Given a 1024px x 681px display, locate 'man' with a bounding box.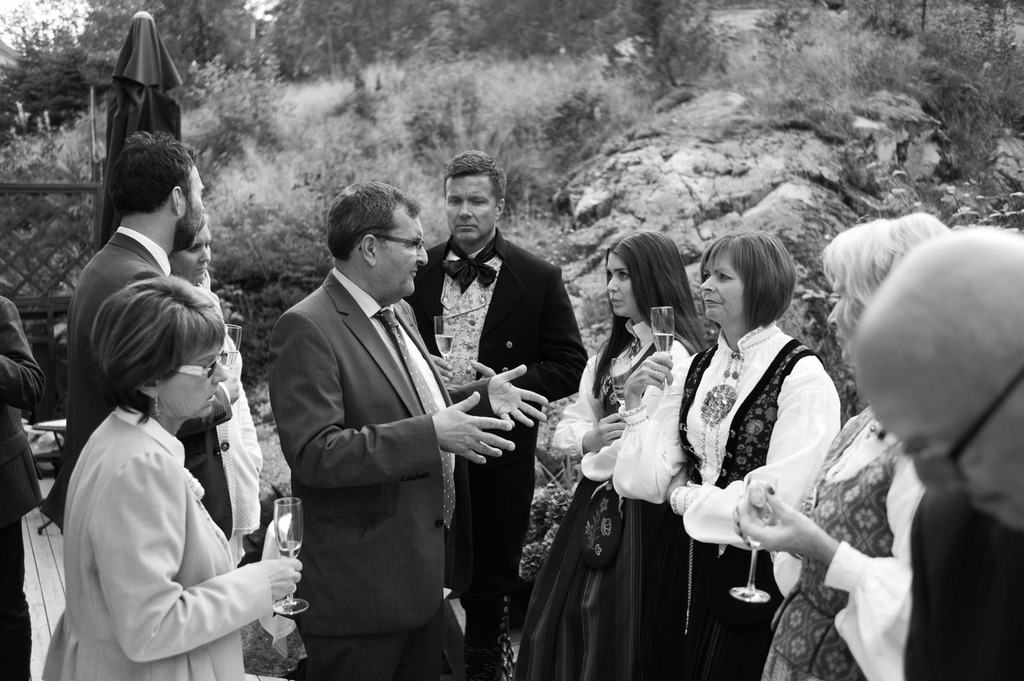
Located: bbox(36, 131, 230, 537).
